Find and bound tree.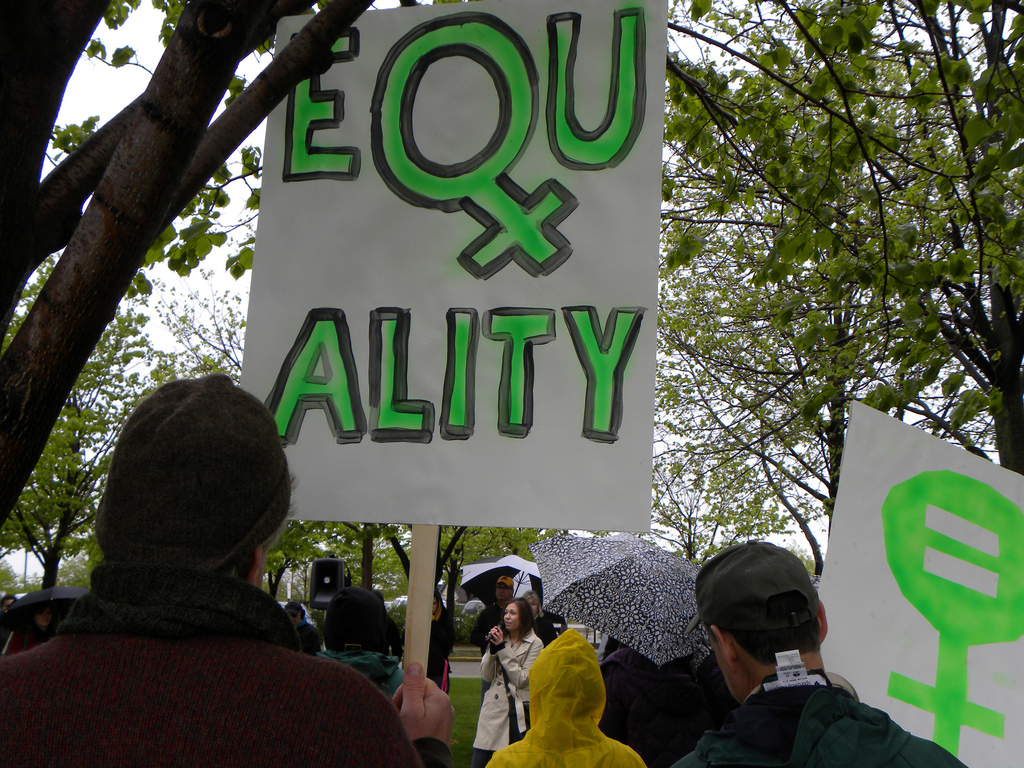
Bound: <region>637, 0, 1023, 569</region>.
